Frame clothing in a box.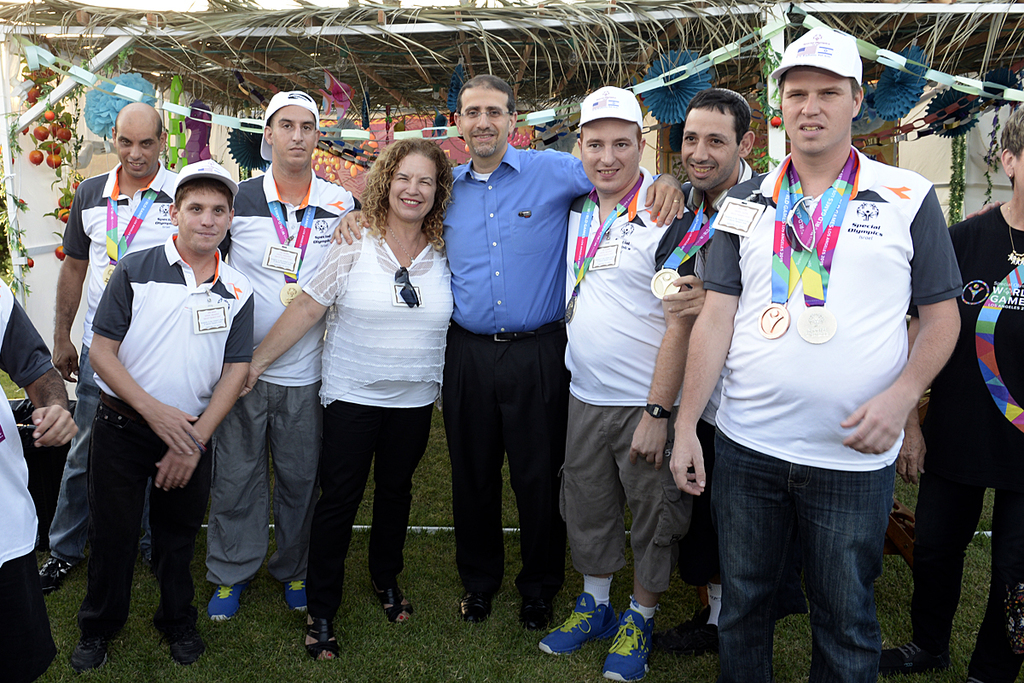
[440, 134, 625, 587].
